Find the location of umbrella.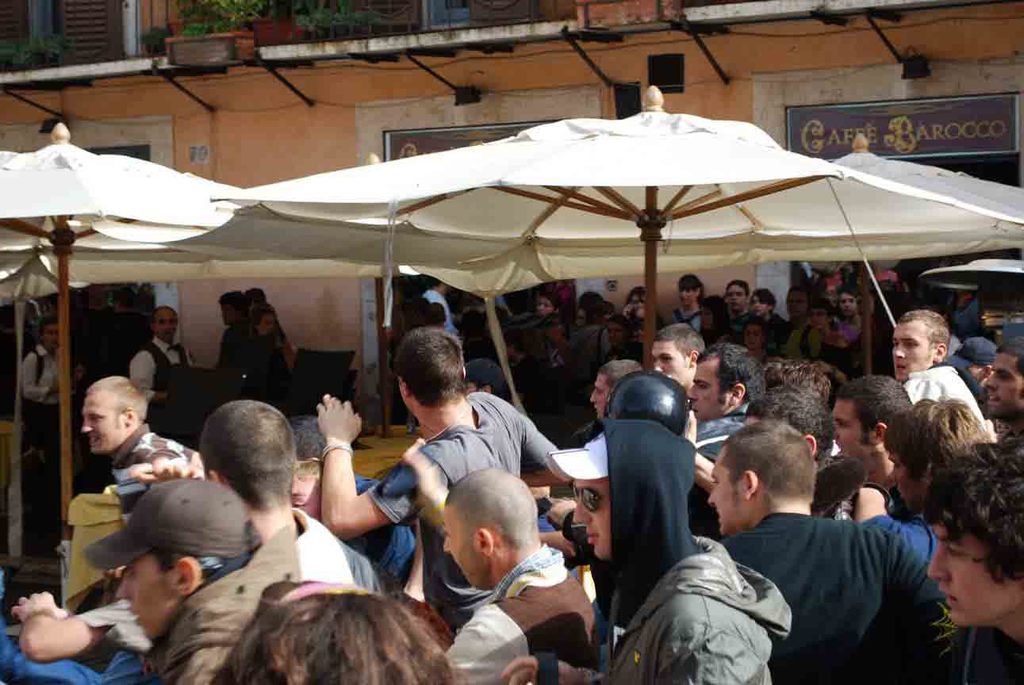
Location: bbox=[414, 132, 1023, 299].
